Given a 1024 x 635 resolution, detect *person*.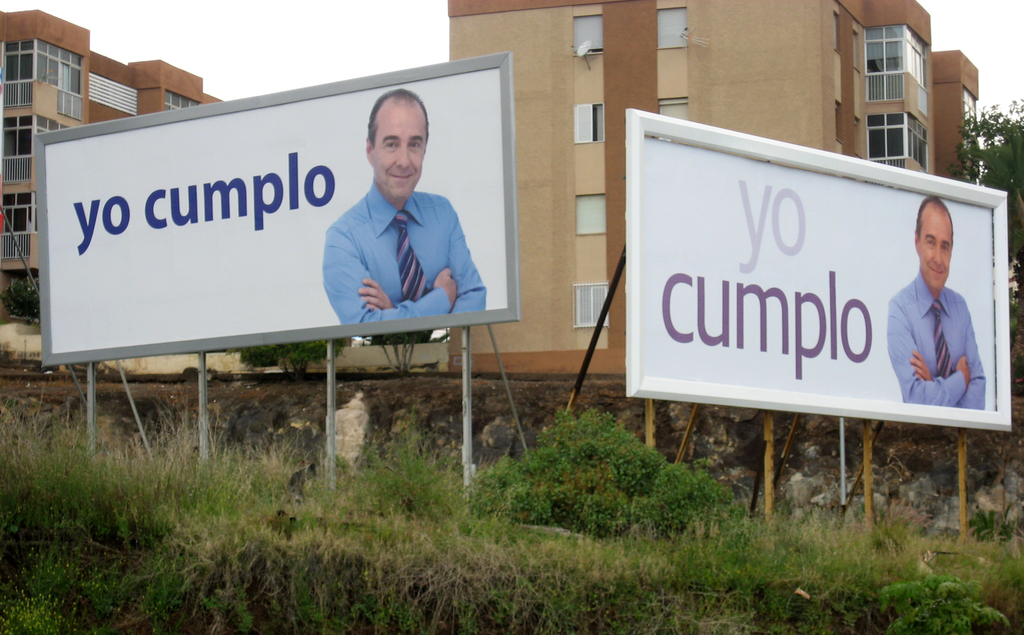
l=313, t=96, r=476, b=346.
